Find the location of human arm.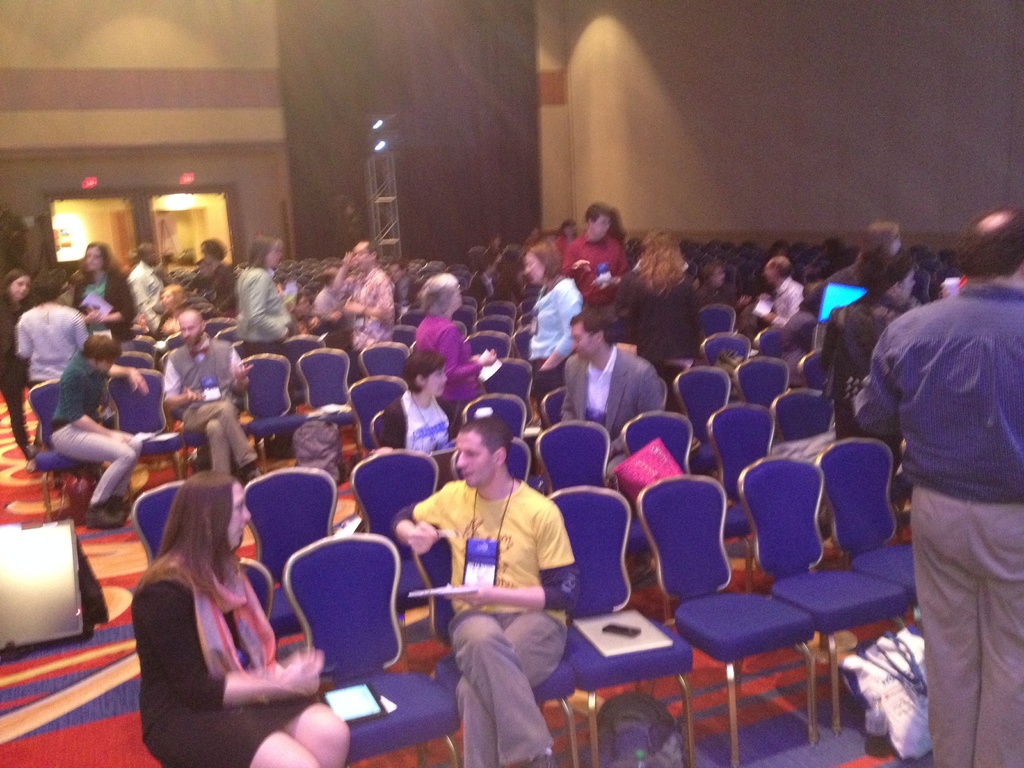
Location: bbox=(137, 577, 324, 713).
